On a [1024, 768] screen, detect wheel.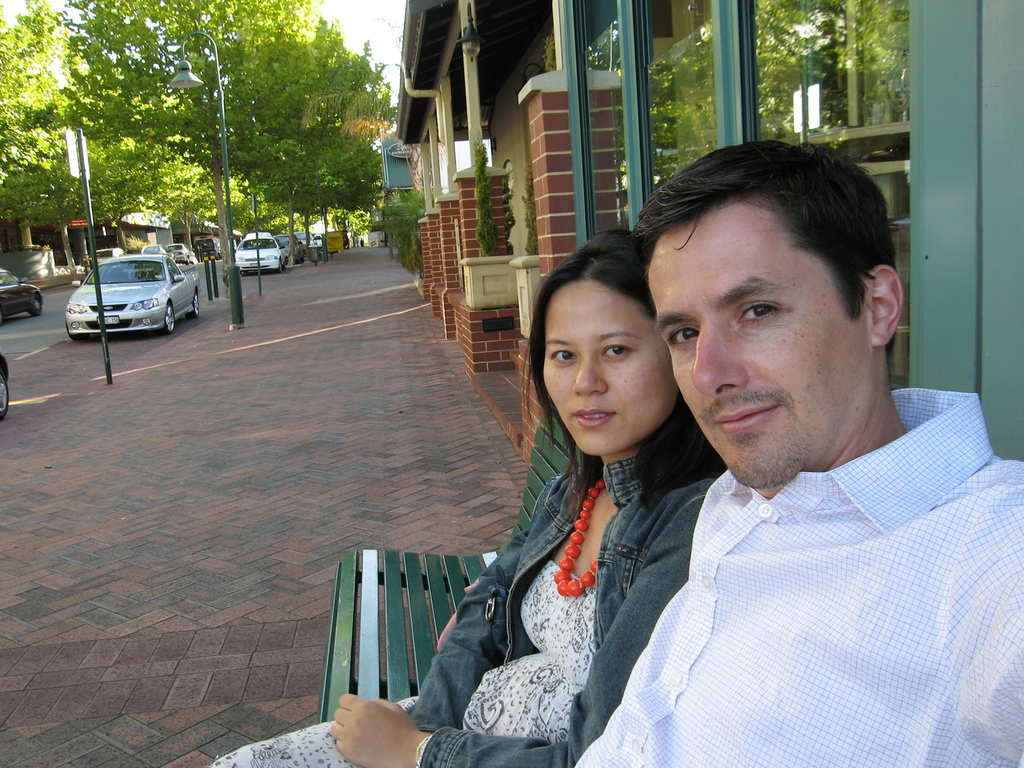
bbox(0, 370, 10, 418).
